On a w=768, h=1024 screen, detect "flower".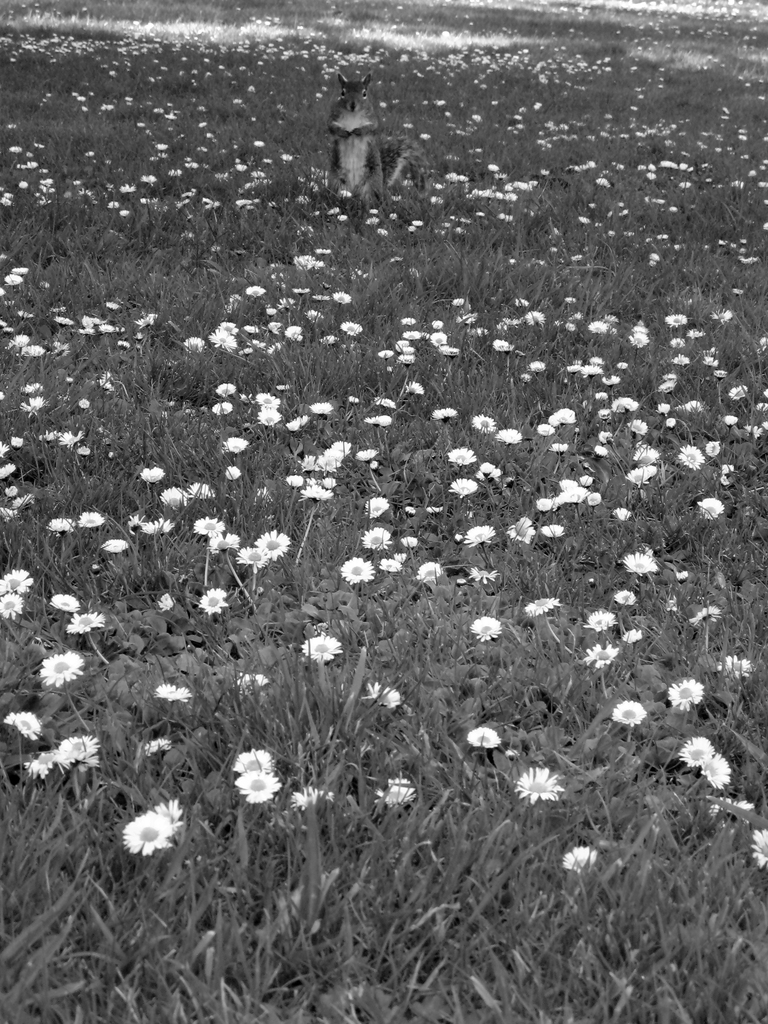
region(529, 598, 561, 617).
